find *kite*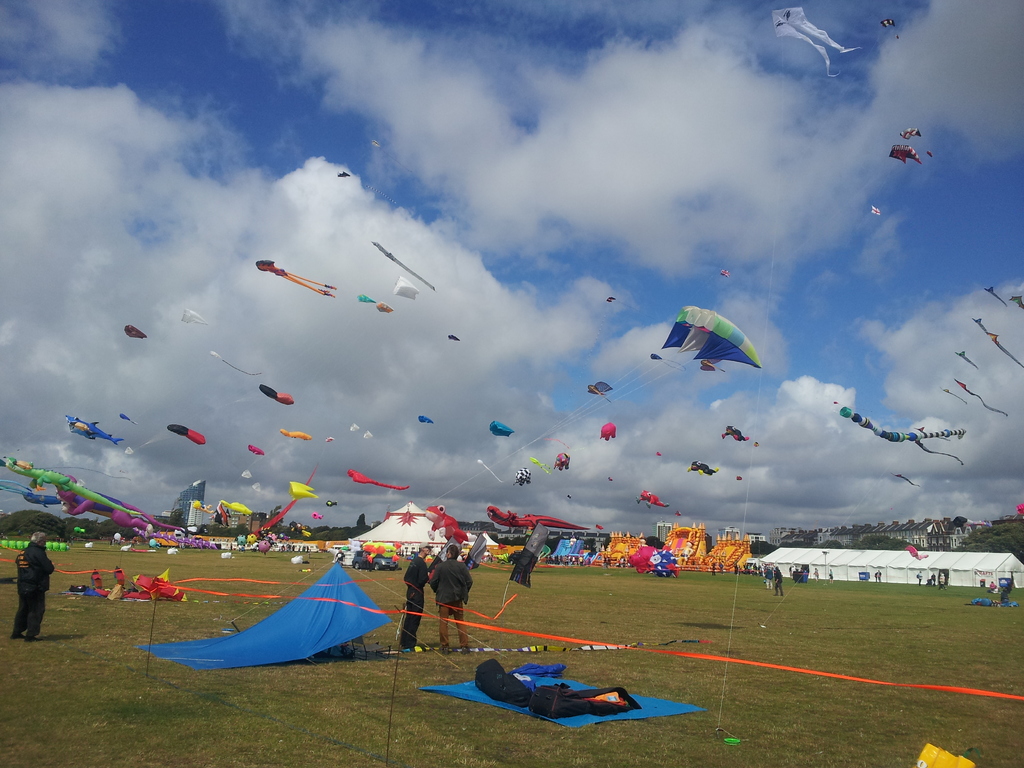
region(633, 487, 684, 518)
